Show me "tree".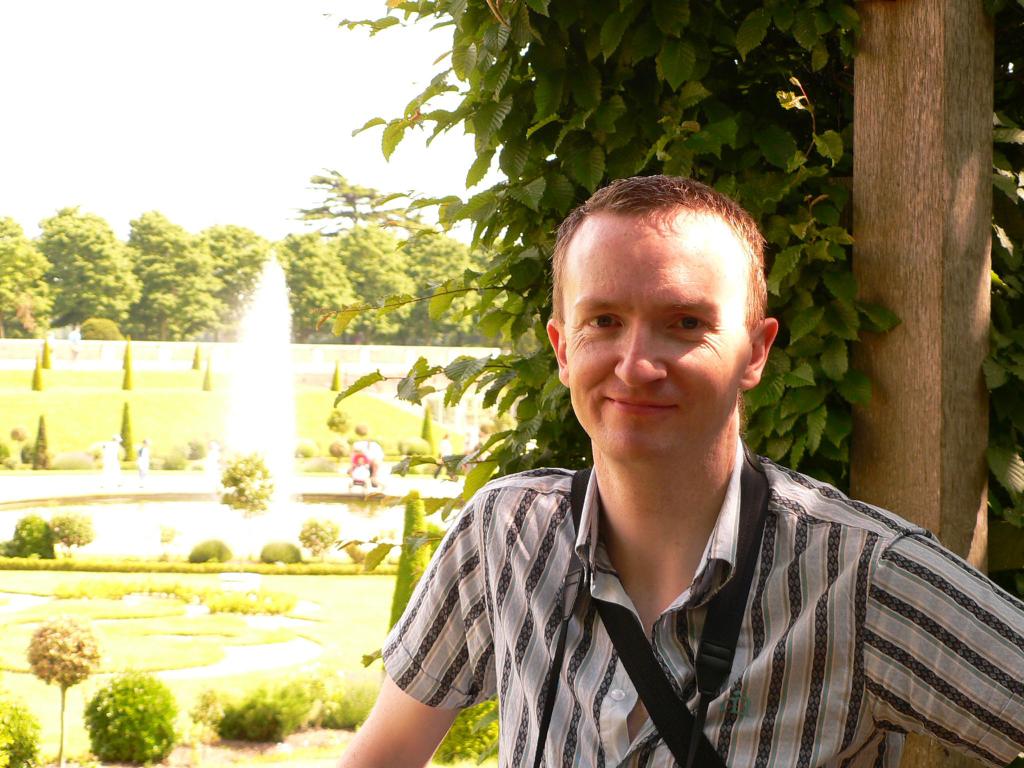
"tree" is here: <bbox>30, 615, 102, 767</bbox>.
